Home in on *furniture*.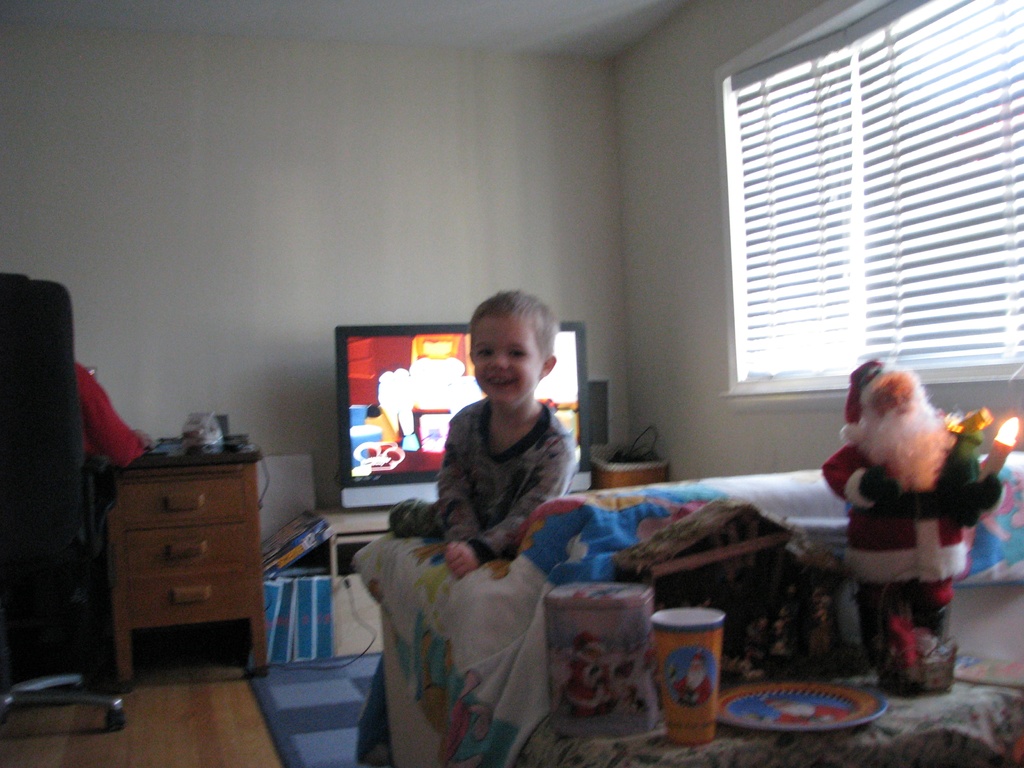
Homed in at [x1=313, y1=509, x2=388, y2=579].
